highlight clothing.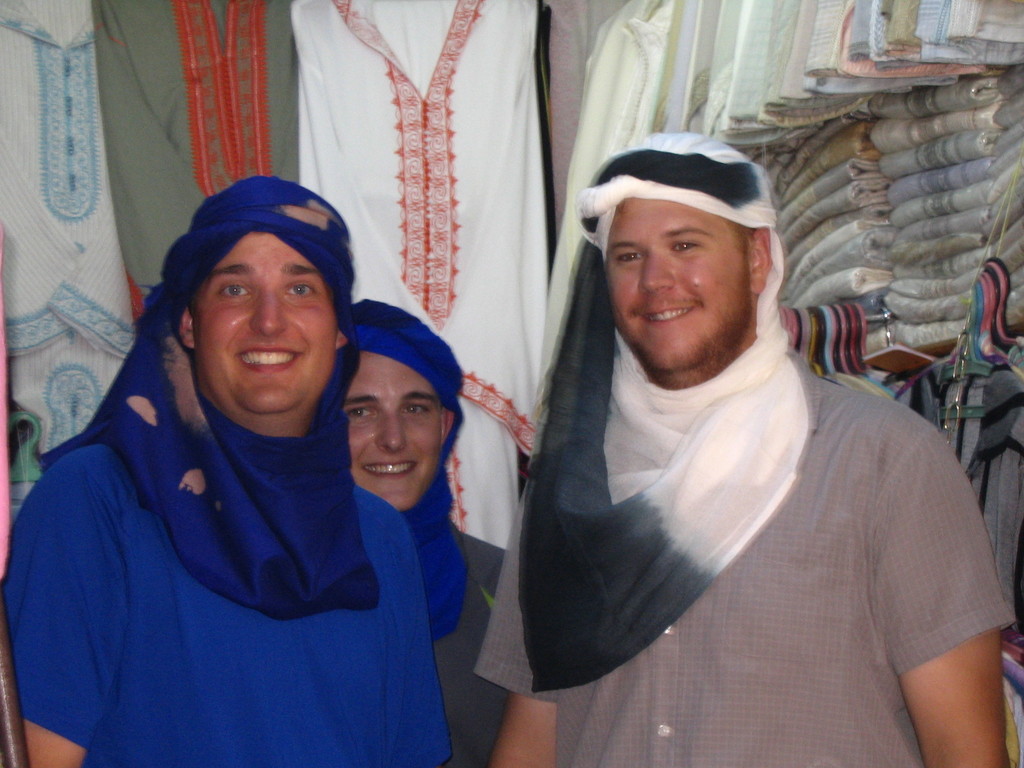
Highlighted region: crop(474, 129, 1011, 767).
